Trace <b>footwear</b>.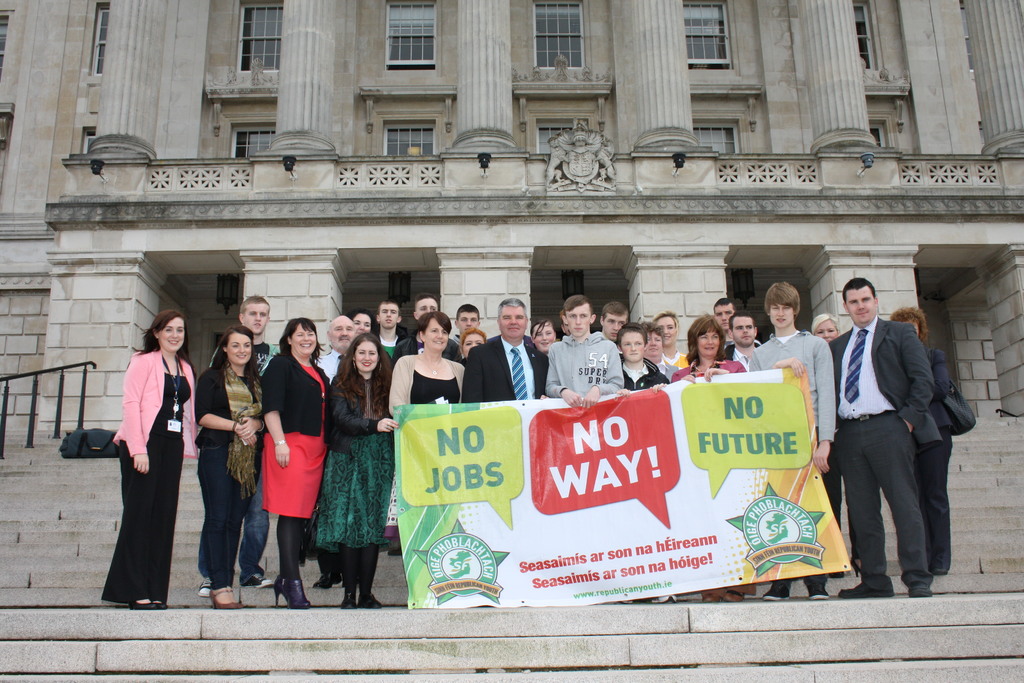
Traced to <bbox>146, 587, 164, 613</bbox>.
